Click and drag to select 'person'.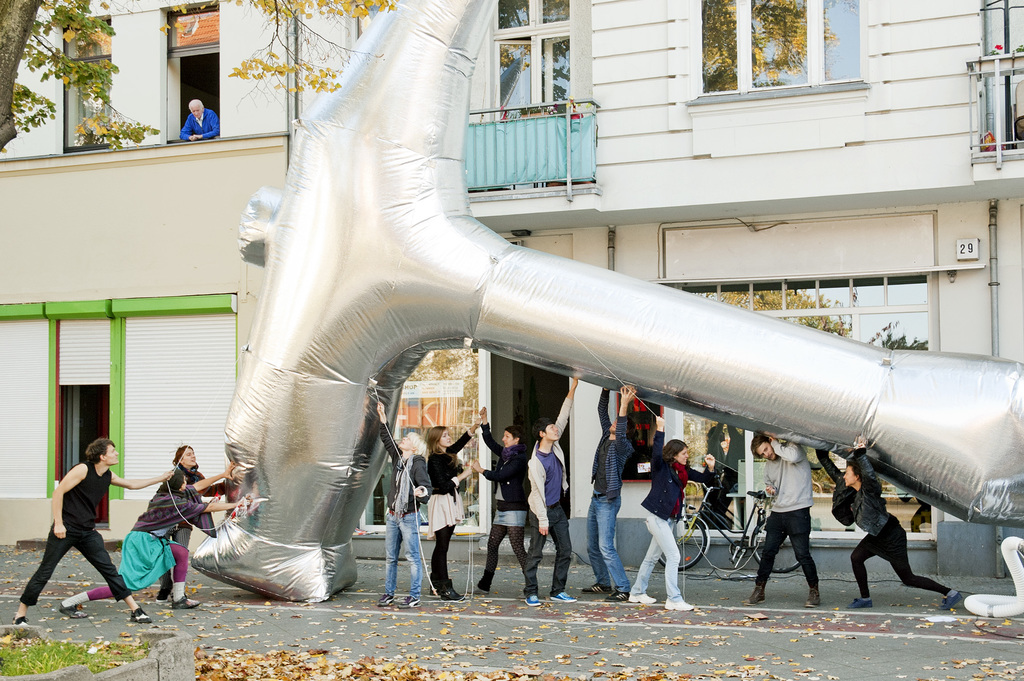
Selection: <bbox>179, 99, 218, 144</bbox>.
